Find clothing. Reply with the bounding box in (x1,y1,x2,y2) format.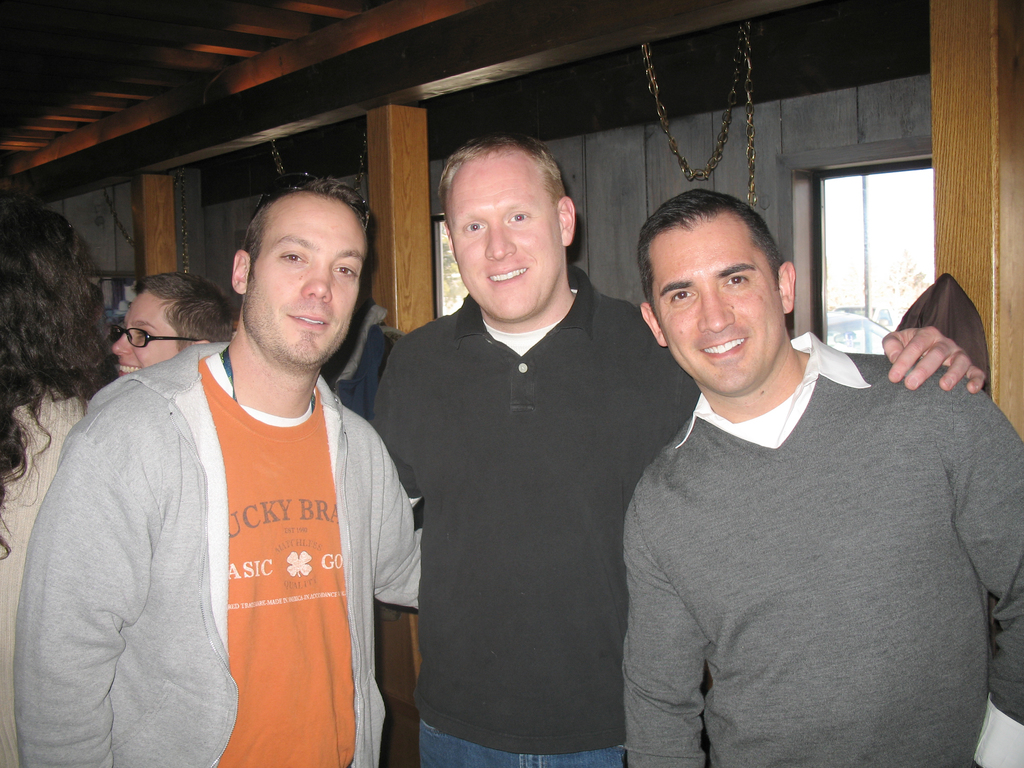
(0,376,99,767).
